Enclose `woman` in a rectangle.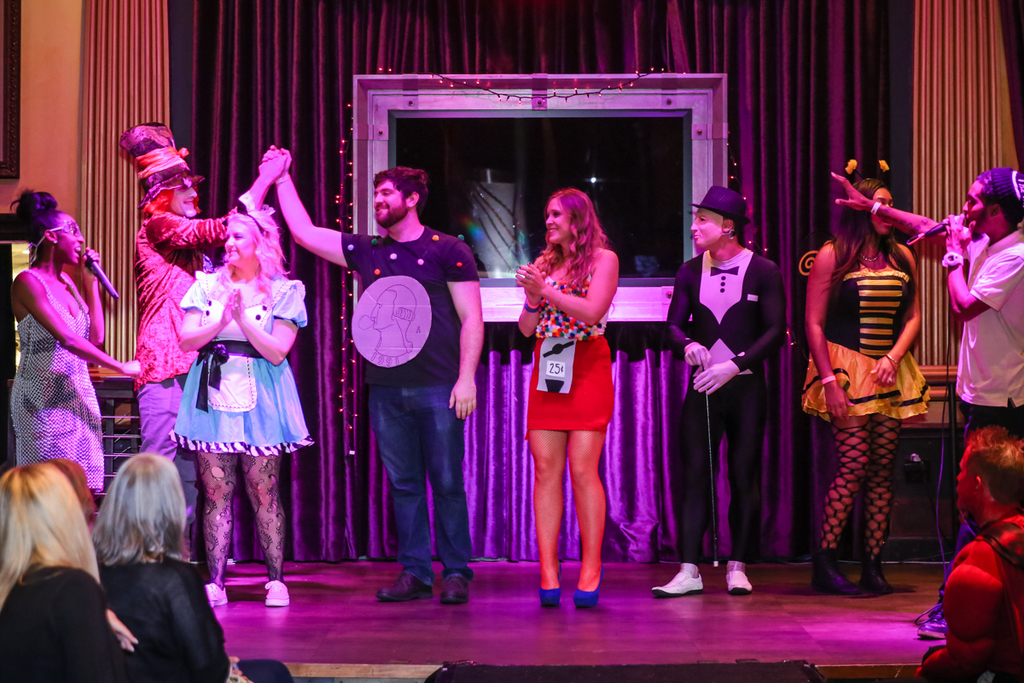
[85,449,232,682].
